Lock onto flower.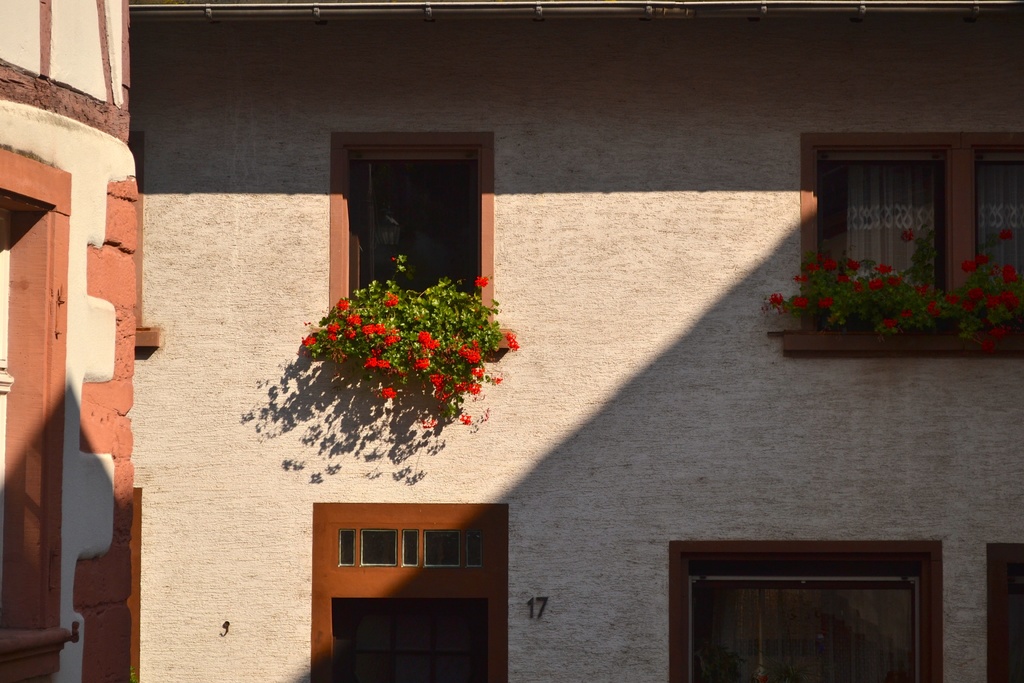
Locked: bbox(989, 223, 1023, 245).
